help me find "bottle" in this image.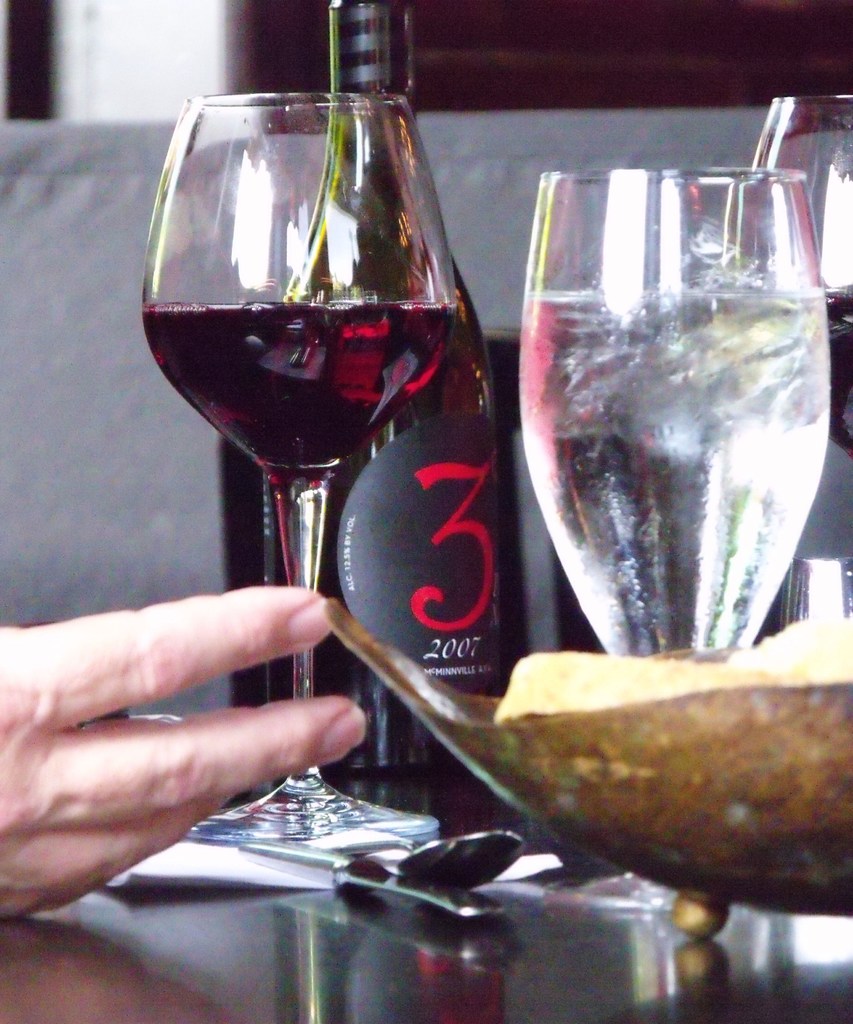
Found it: x1=213 y1=0 x2=523 y2=783.
